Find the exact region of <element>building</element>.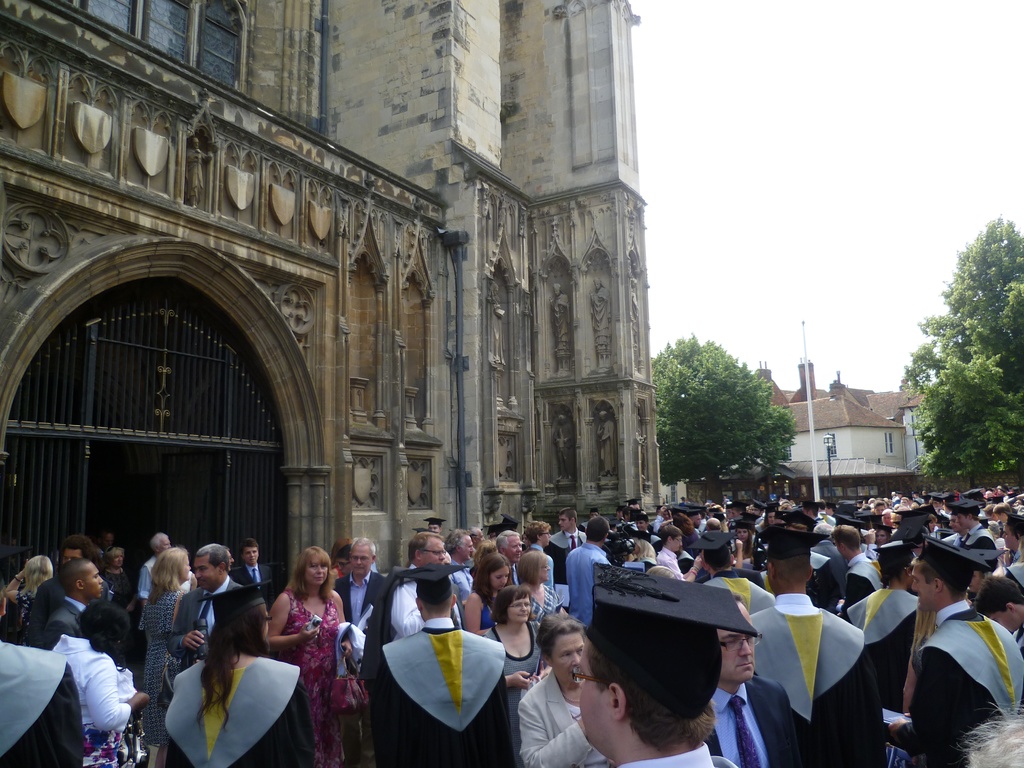
Exact region: left=0, top=0, right=662, bottom=589.
